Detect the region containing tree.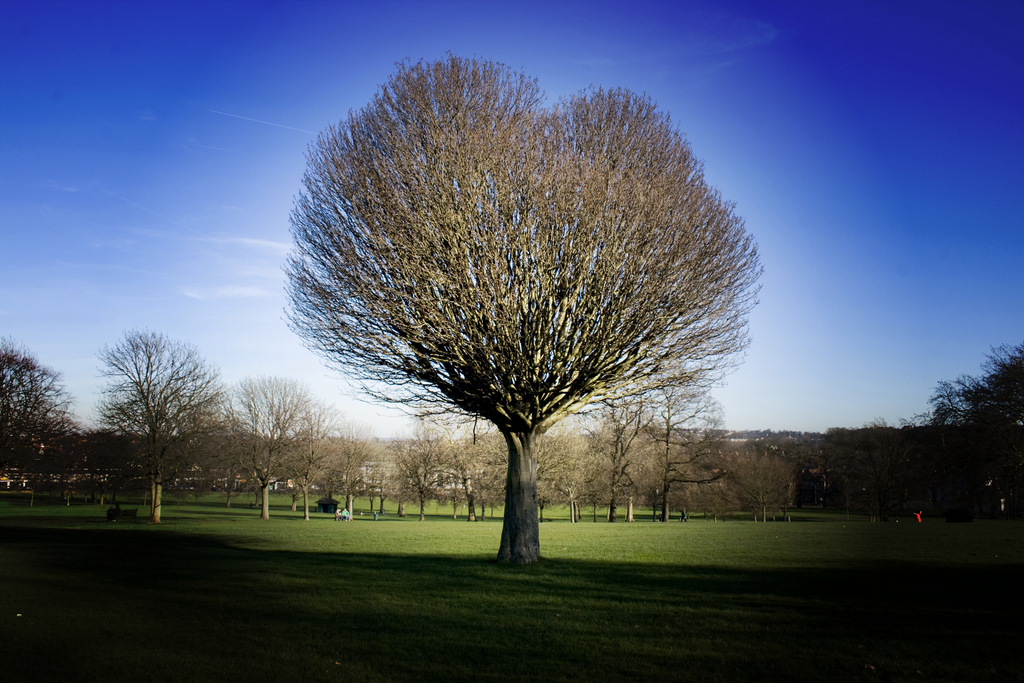
select_region(313, 44, 742, 552).
